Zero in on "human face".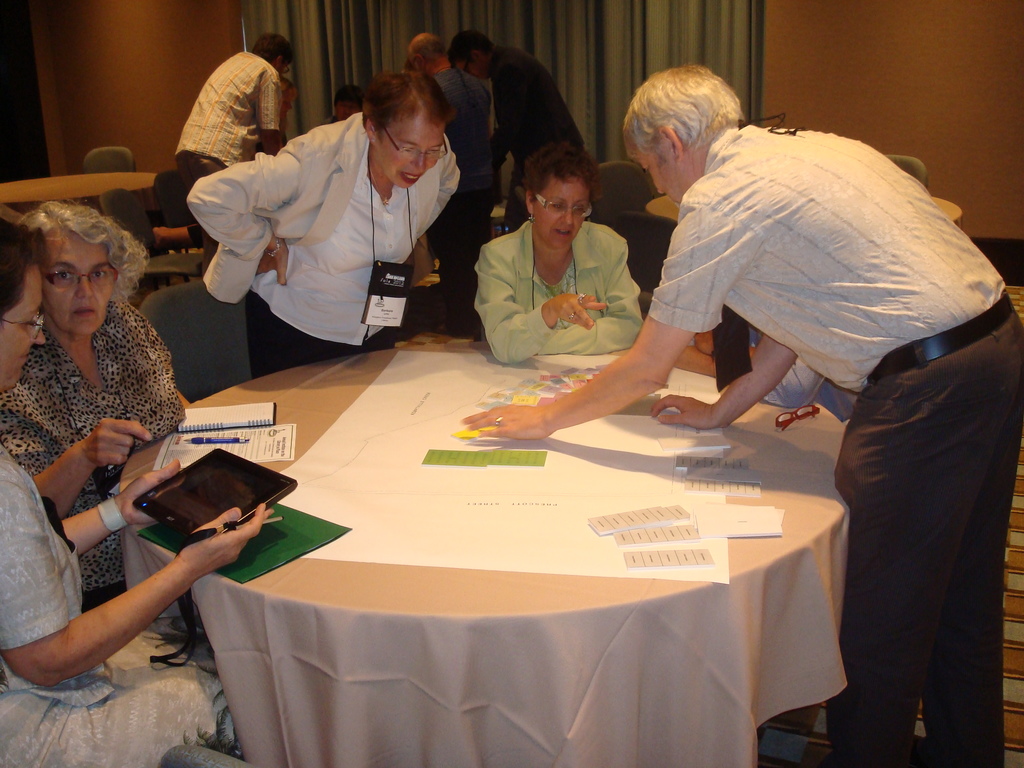
Zeroed in: box=[632, 130, 694, 196].
